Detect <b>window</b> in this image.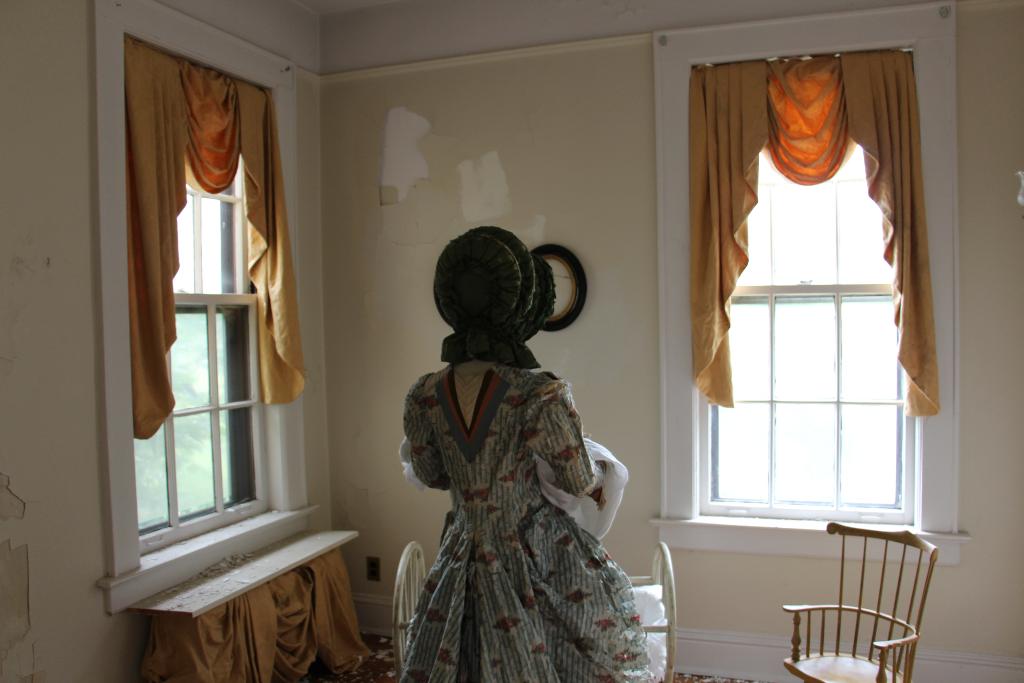
Detection: BBox(653, 0, 970, 566).
